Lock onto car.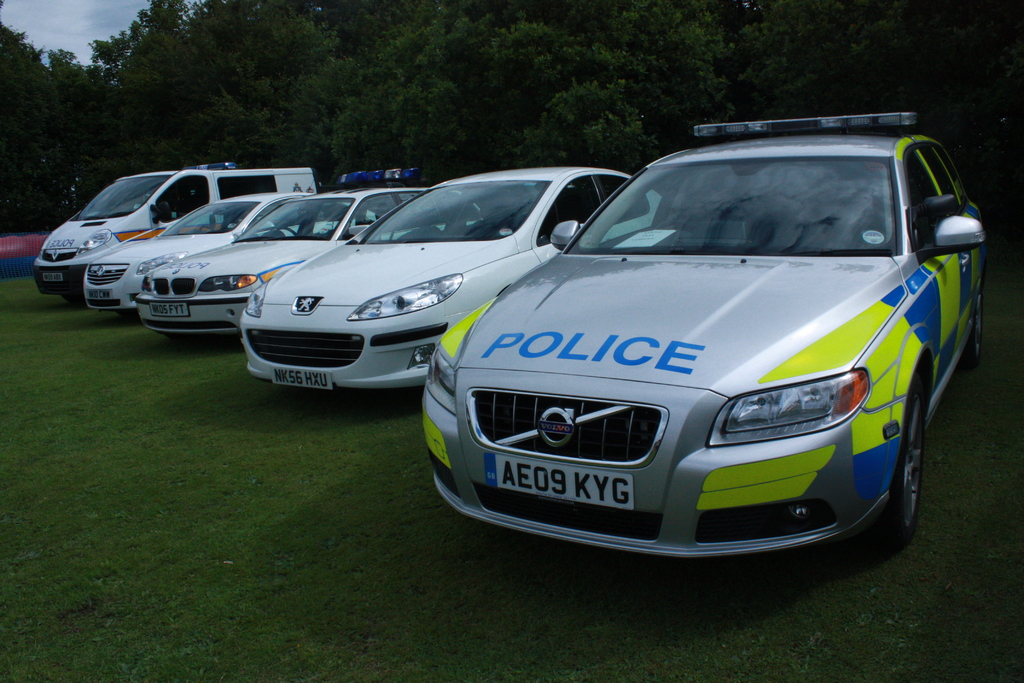
Locked: {"left": 422, "top": 108, "right": 988, "bottom": 565}.
